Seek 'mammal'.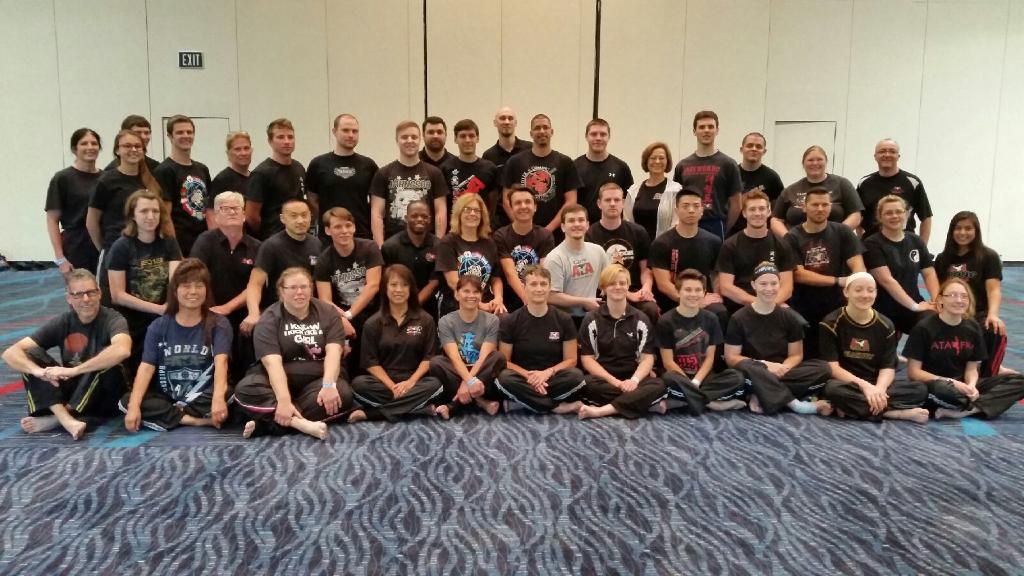
box(492, 263, 586, 416).
